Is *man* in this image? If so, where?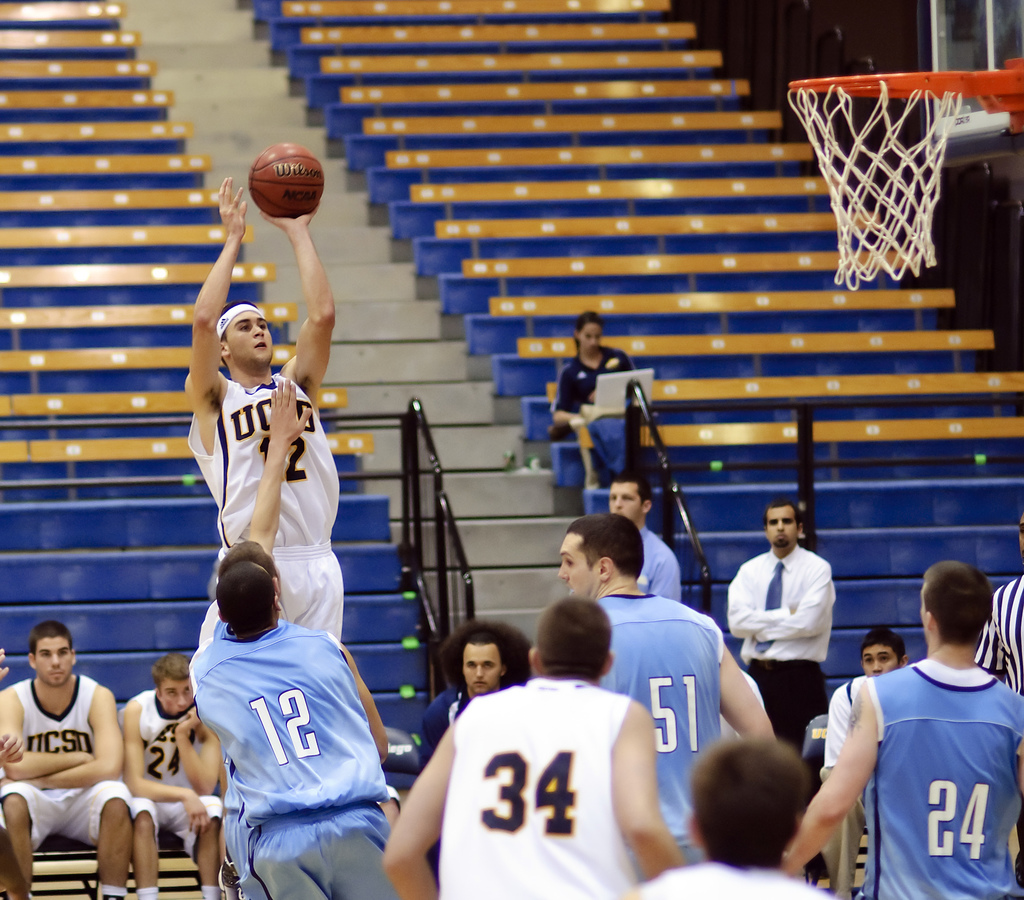
Yes, at bbox=(420, 623, 534, 749).
